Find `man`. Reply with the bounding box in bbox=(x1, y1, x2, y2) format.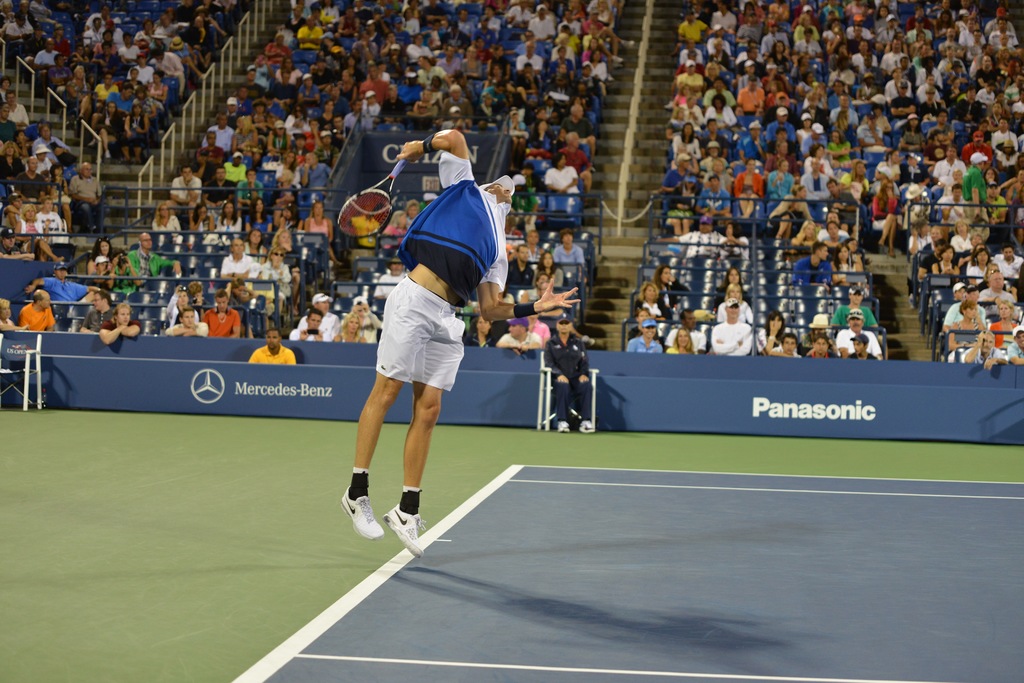
bbox=(72, 160, 101, 239).
